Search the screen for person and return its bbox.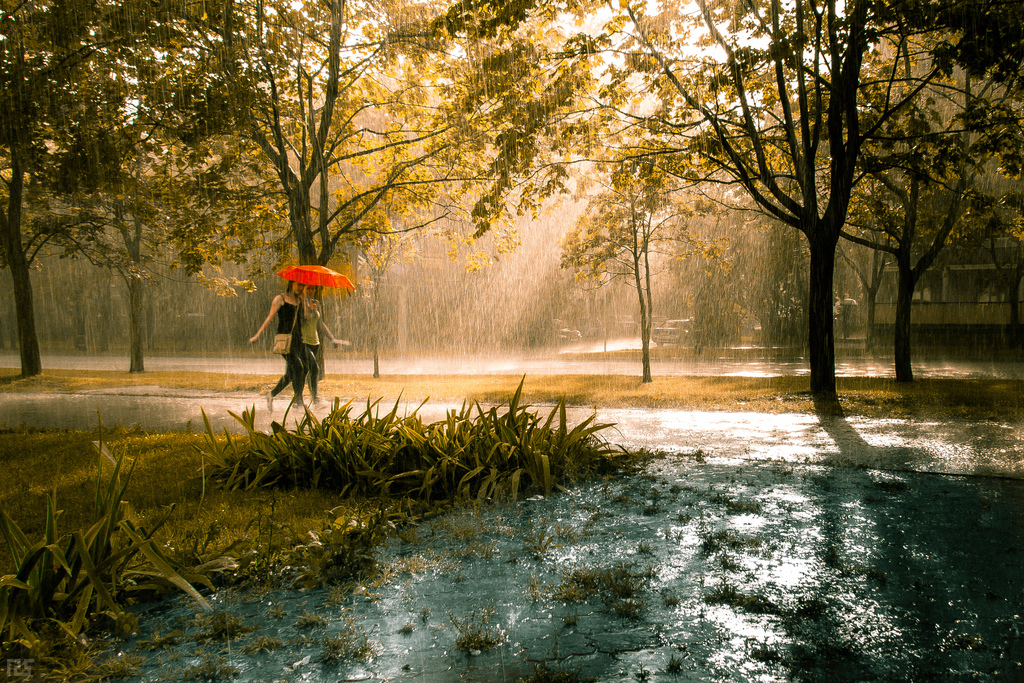
Found: {"x1": 246, "y1": 284, "x2": 314, "y2": 416}.
